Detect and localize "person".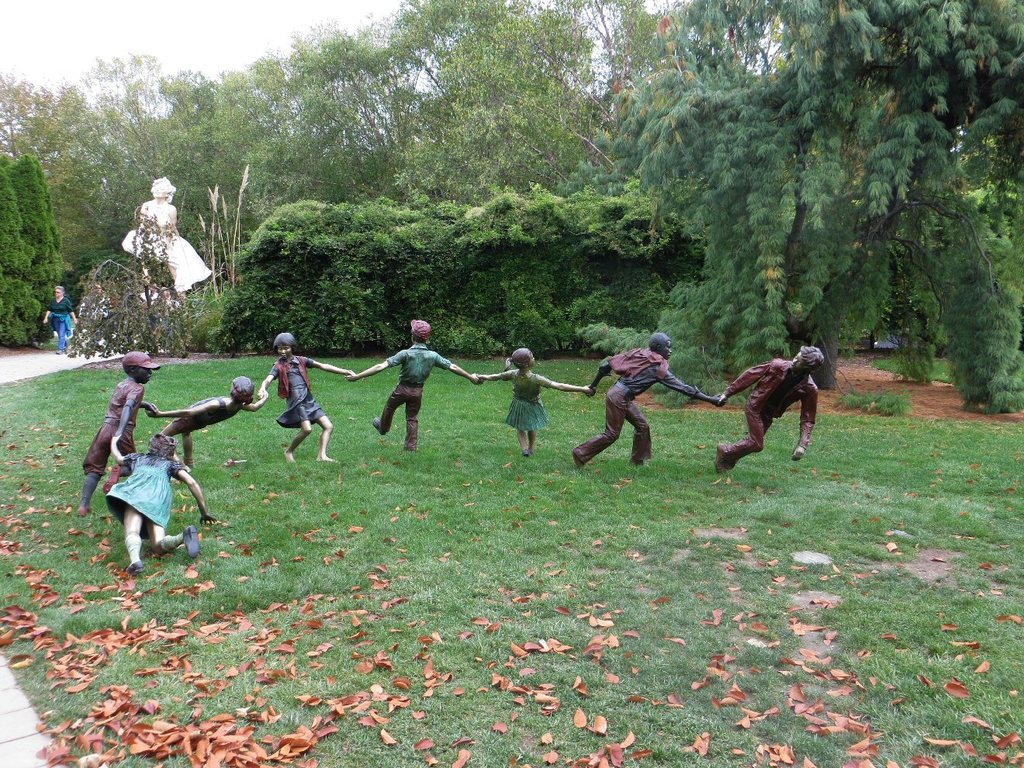
Localized at 138, 174, 181, 288.
